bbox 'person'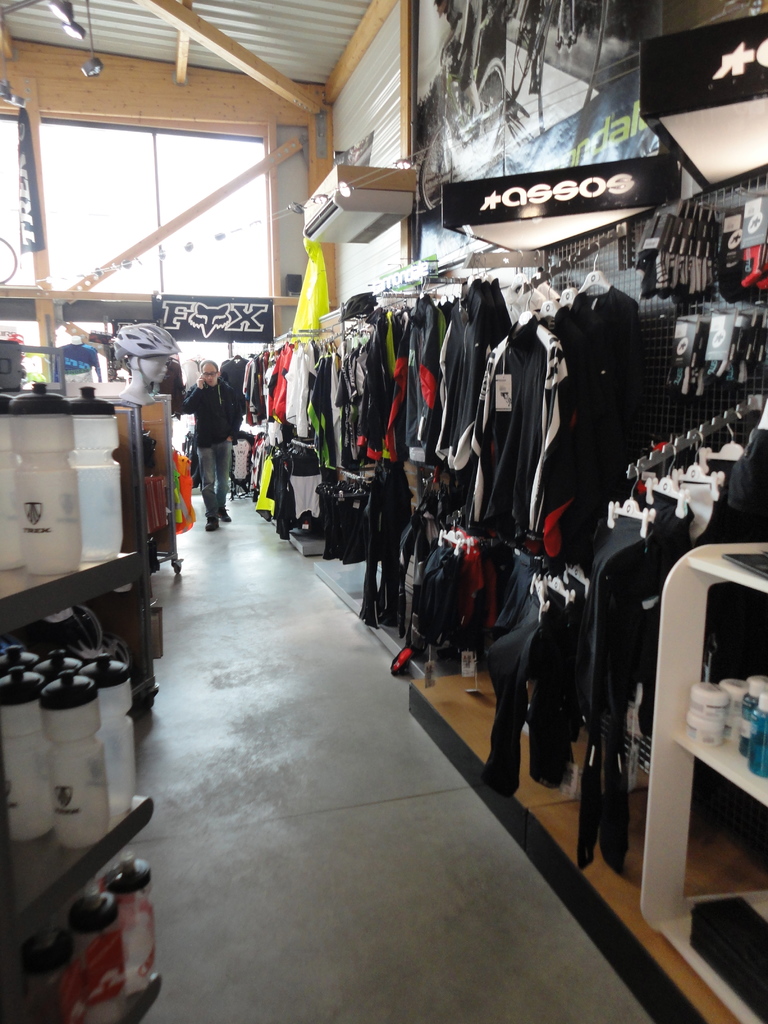
Rect(178, 355, 246, 535)
